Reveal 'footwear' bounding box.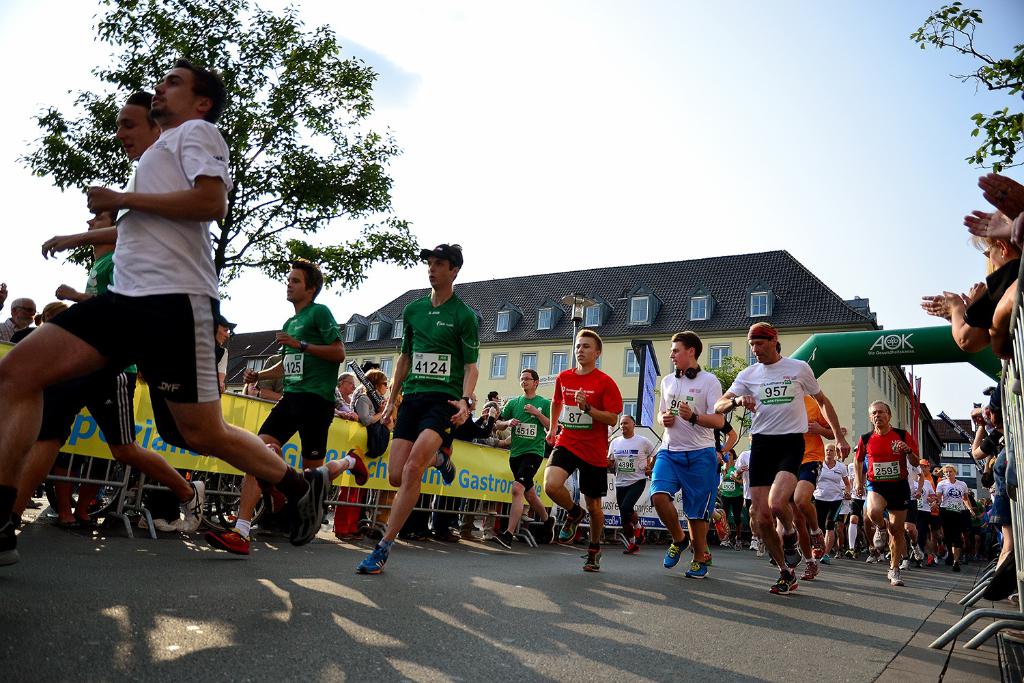
Revealed: pyautogui.locateOnScreen(492, 528, 515, 552).
